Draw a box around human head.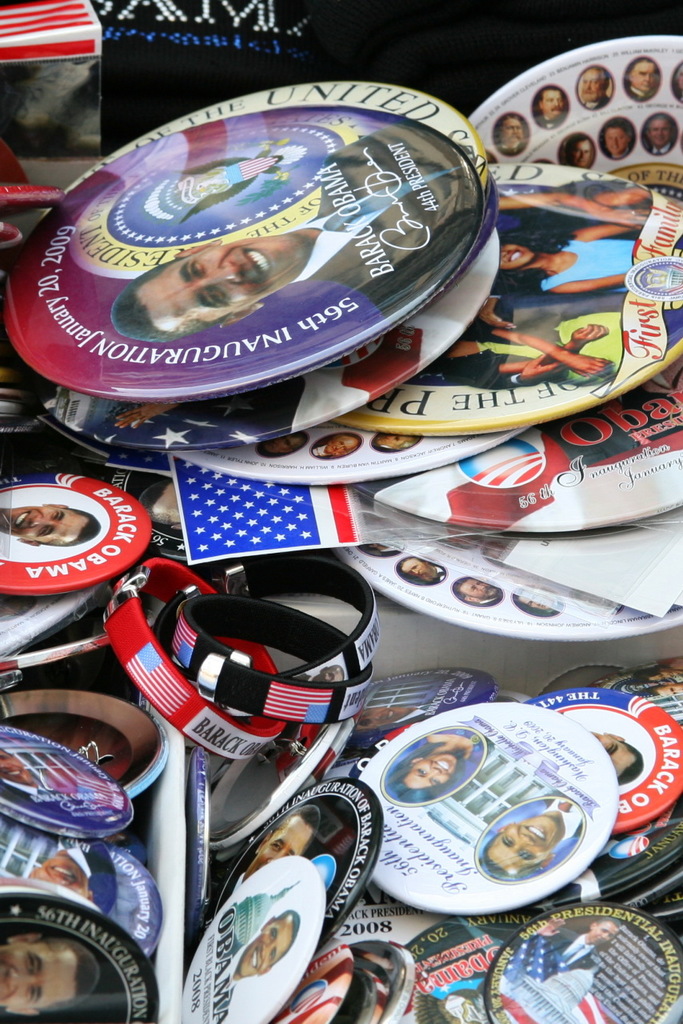
Rect(393, 554, 429, 584).
